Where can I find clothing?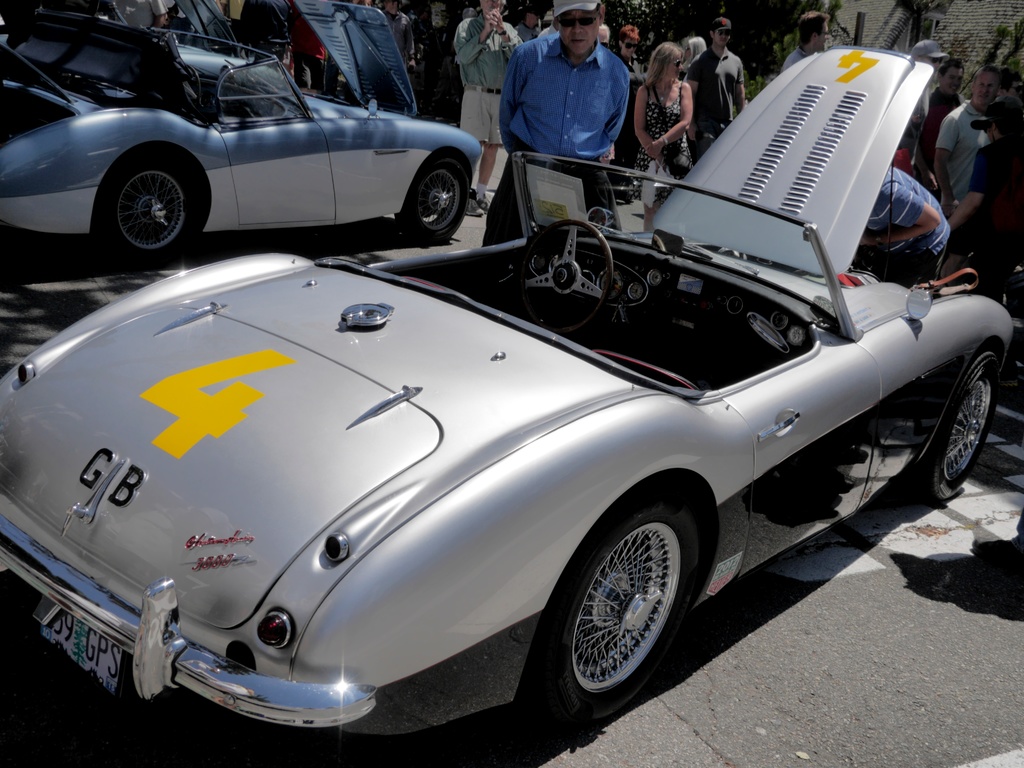
You can find it at (285, 5, 328, 98).
